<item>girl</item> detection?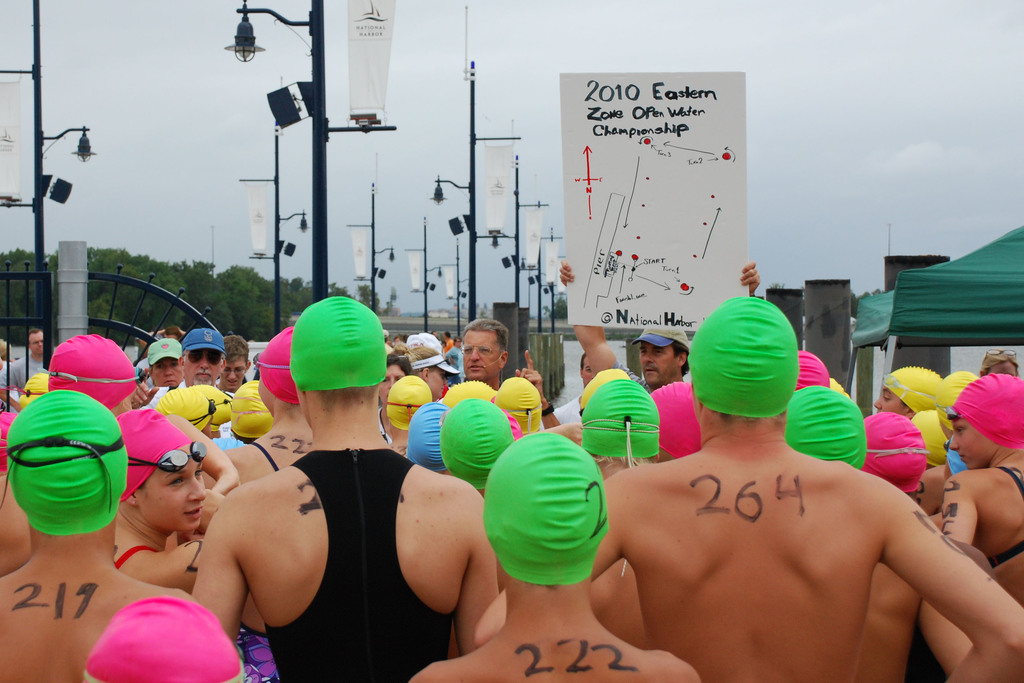
rect(378, 354, 415, 407)
